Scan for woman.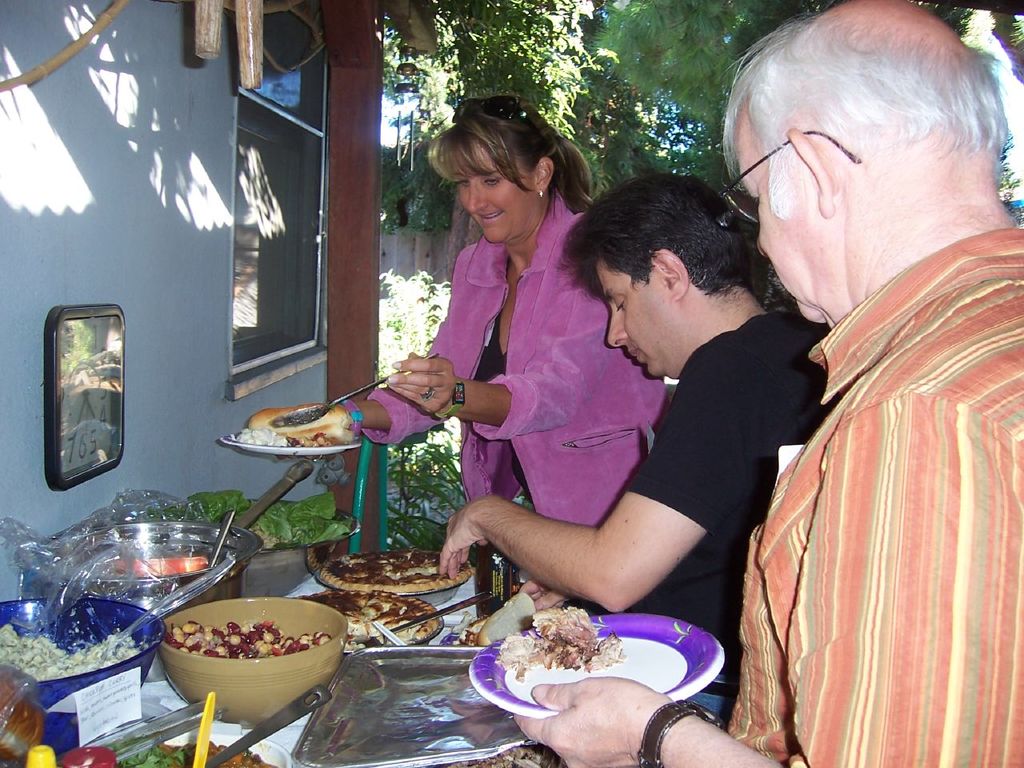
Scan result: 338, 107, 666, 534.
